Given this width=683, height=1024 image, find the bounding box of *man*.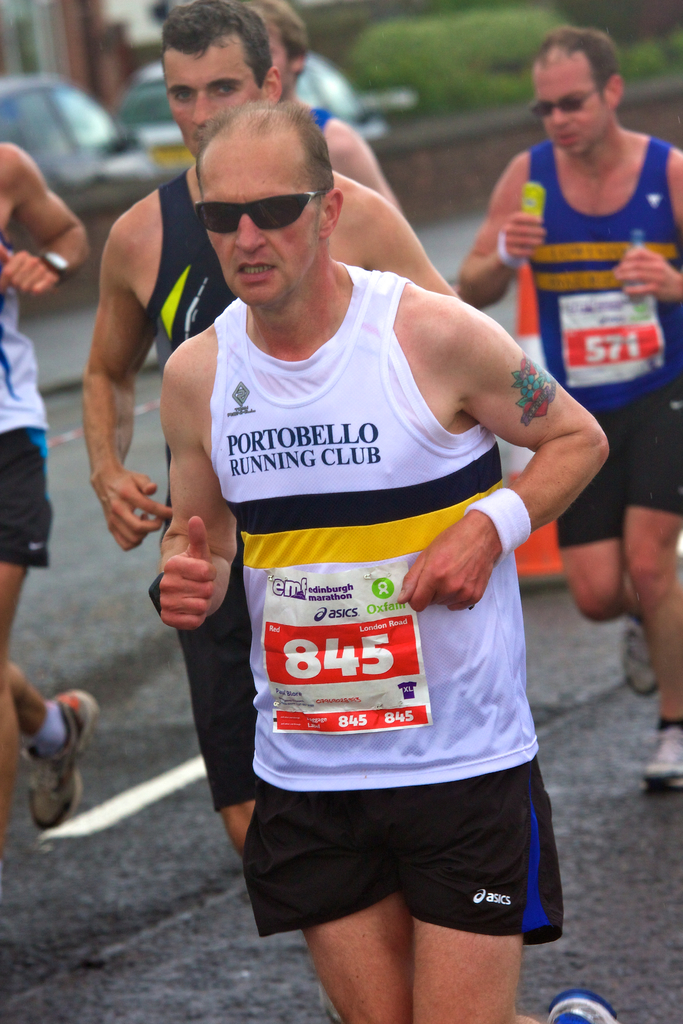
bbox(463, 22, 682, 784).
